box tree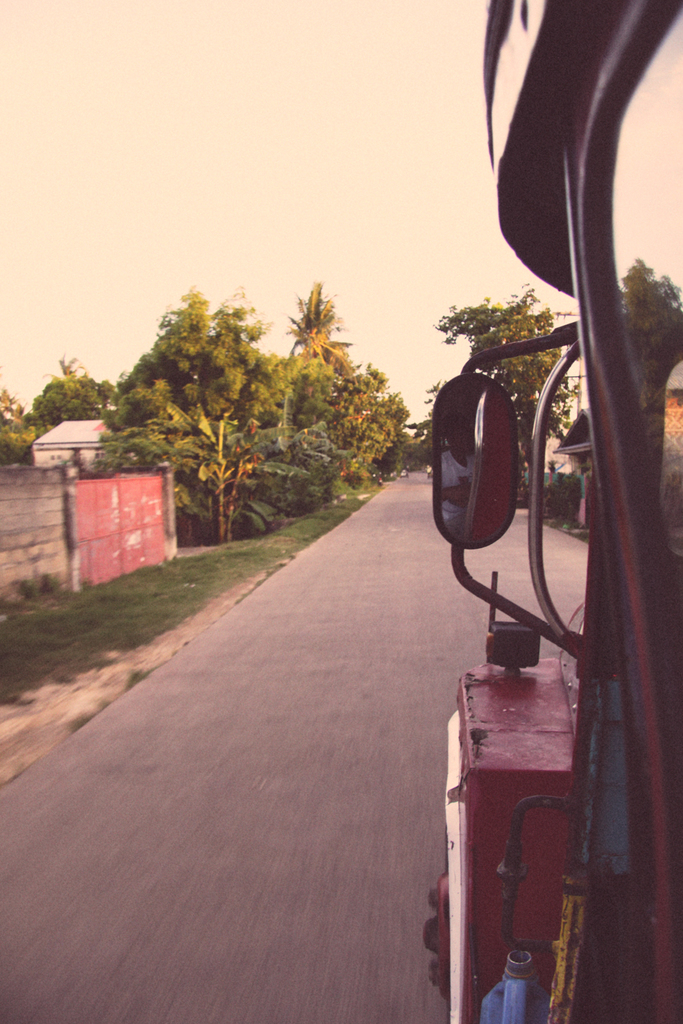
Rect(339, 352, 410, 489)
